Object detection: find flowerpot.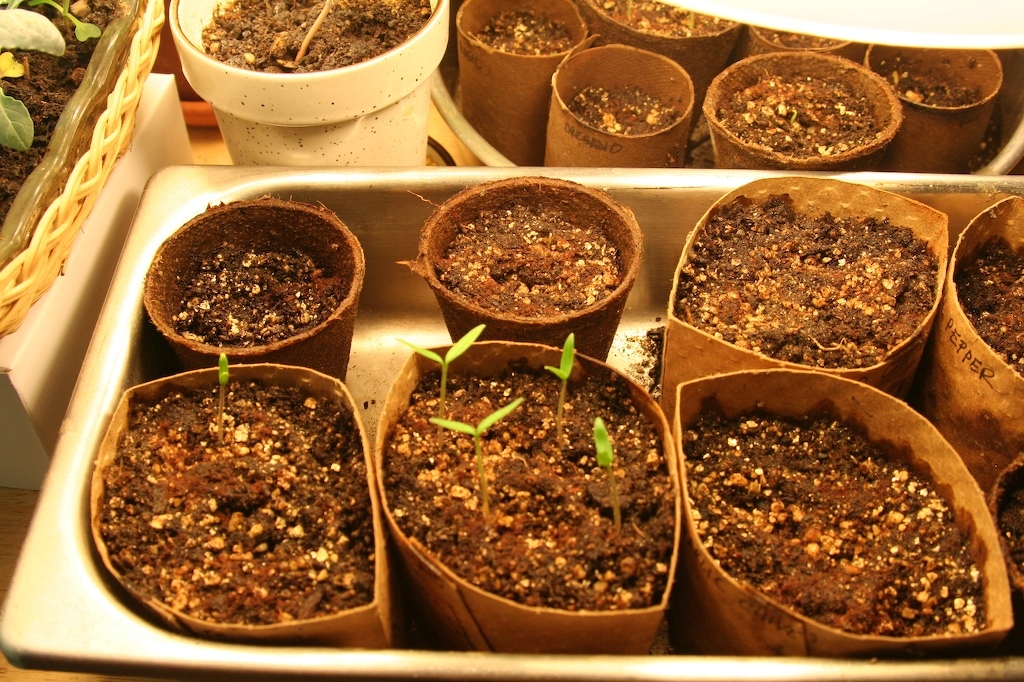
[left=582, top=0, right=735, bottom=124].
